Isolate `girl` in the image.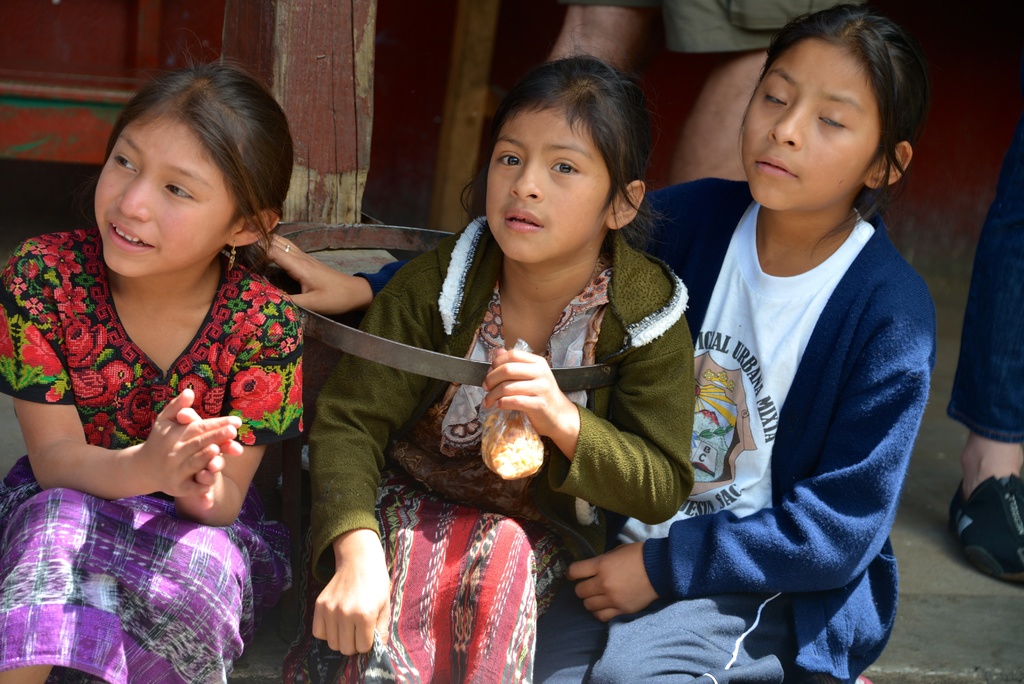
Isolated region: <box>0,69,306,683</box>.
